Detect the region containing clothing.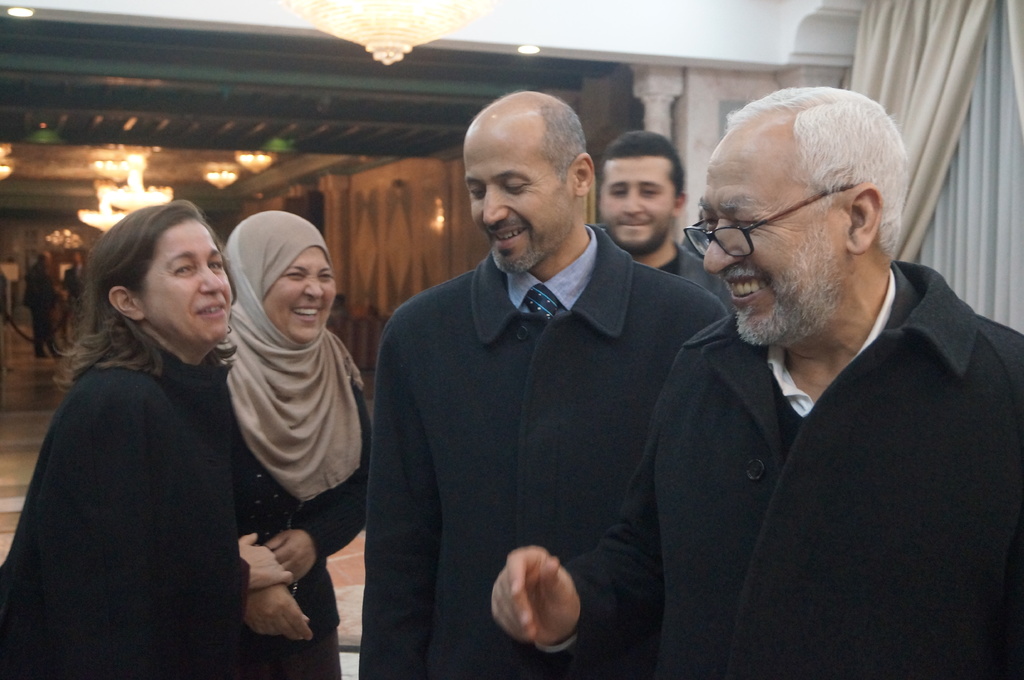
pyautogui.locateOnScreen(222, 213, 373, 679).
